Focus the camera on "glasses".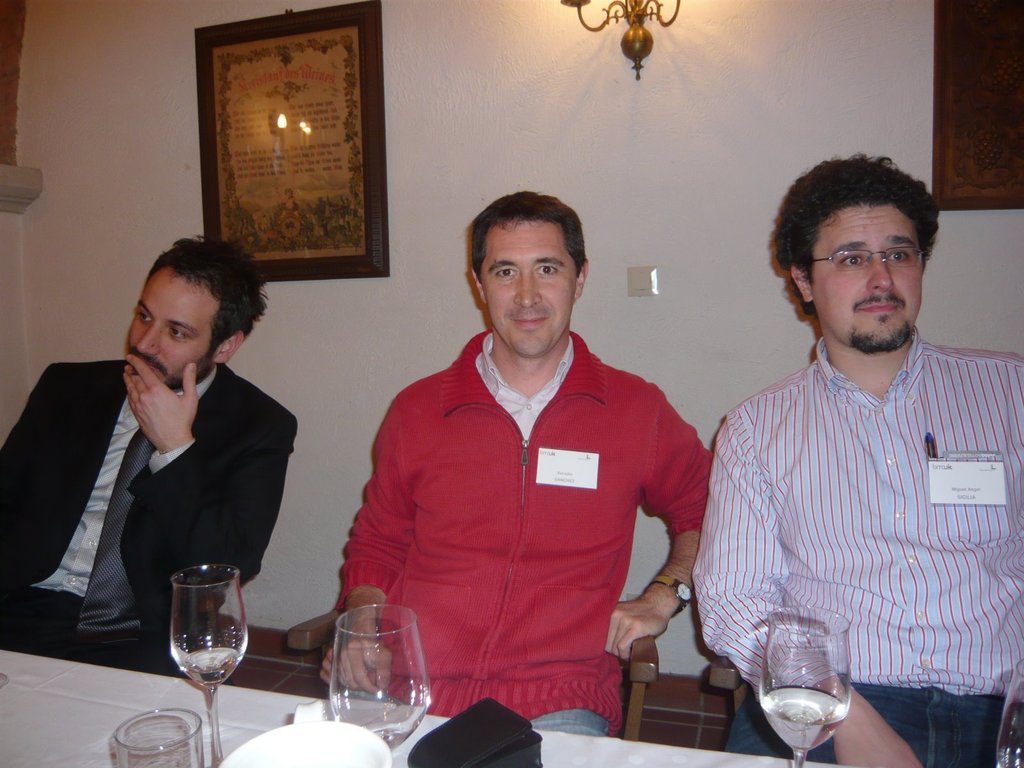
Focus region: (784, 231, 932, 280).
